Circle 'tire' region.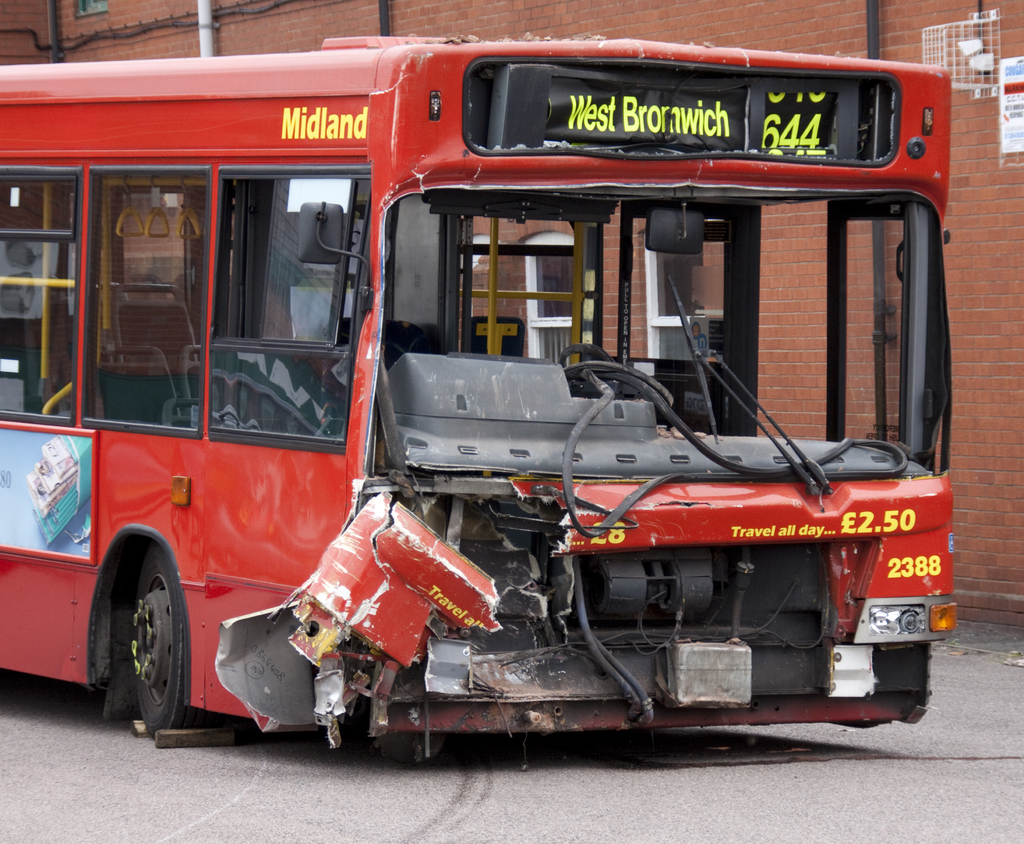
Region: (127, 547, 186, 736).
